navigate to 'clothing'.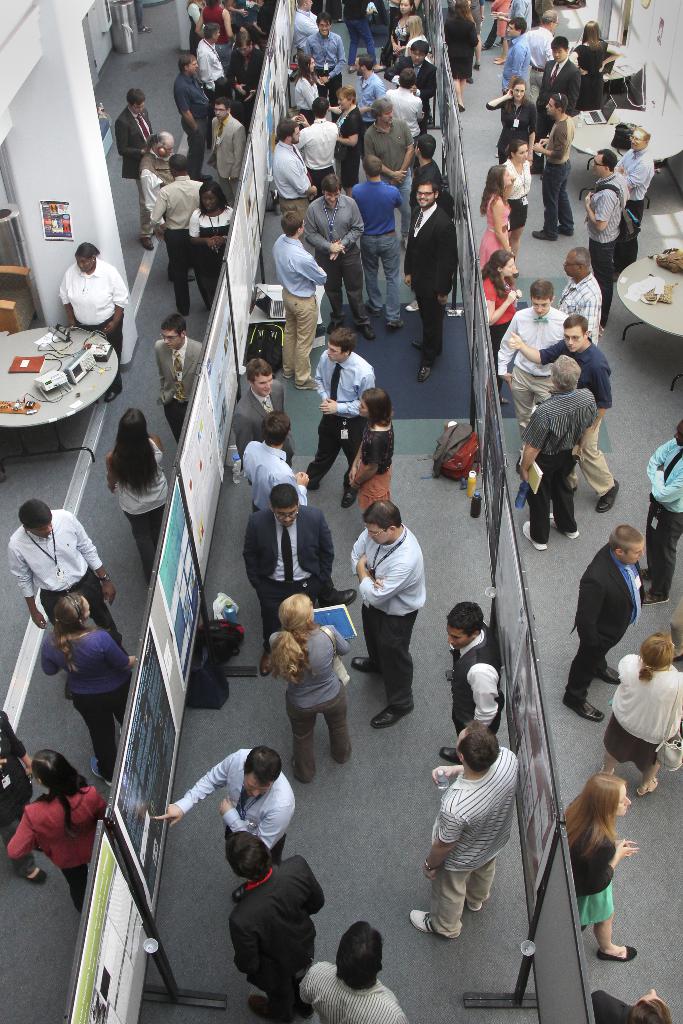
Navigation target: locate(586, 166, 627, 322).
